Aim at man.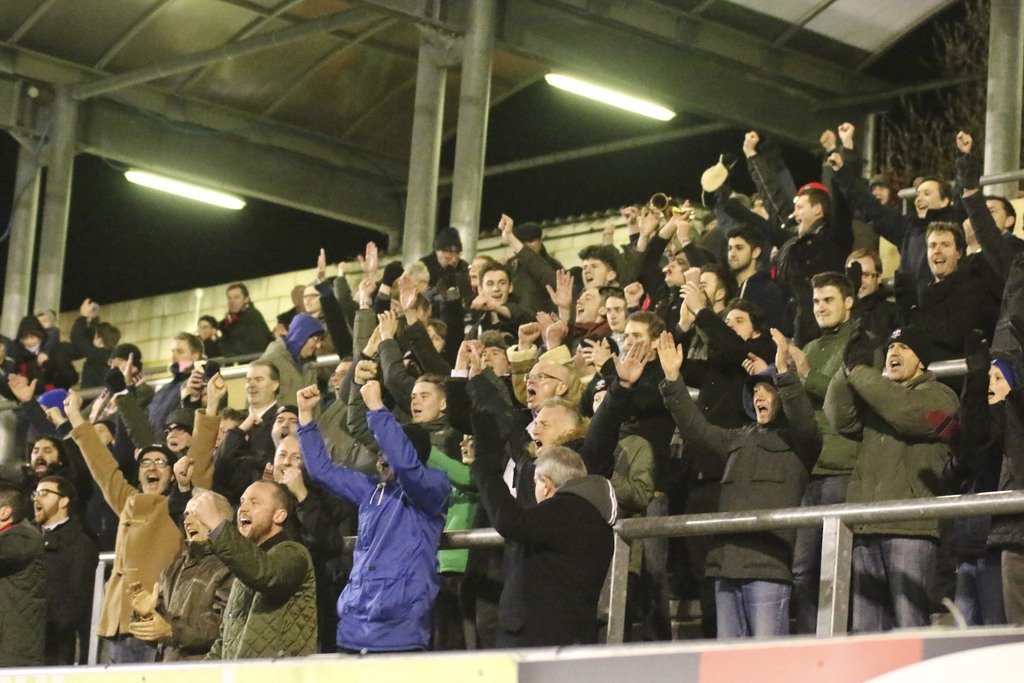
Aimed at bbox=(902, 220, 991, 356).
